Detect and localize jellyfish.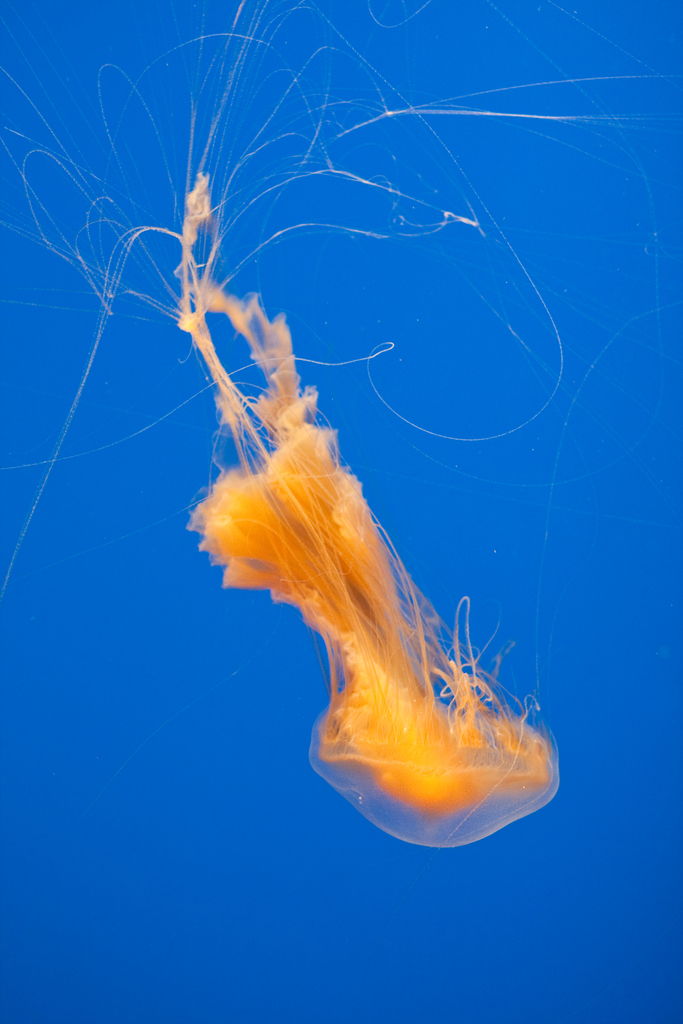
Localized at 0,0,682,851.
